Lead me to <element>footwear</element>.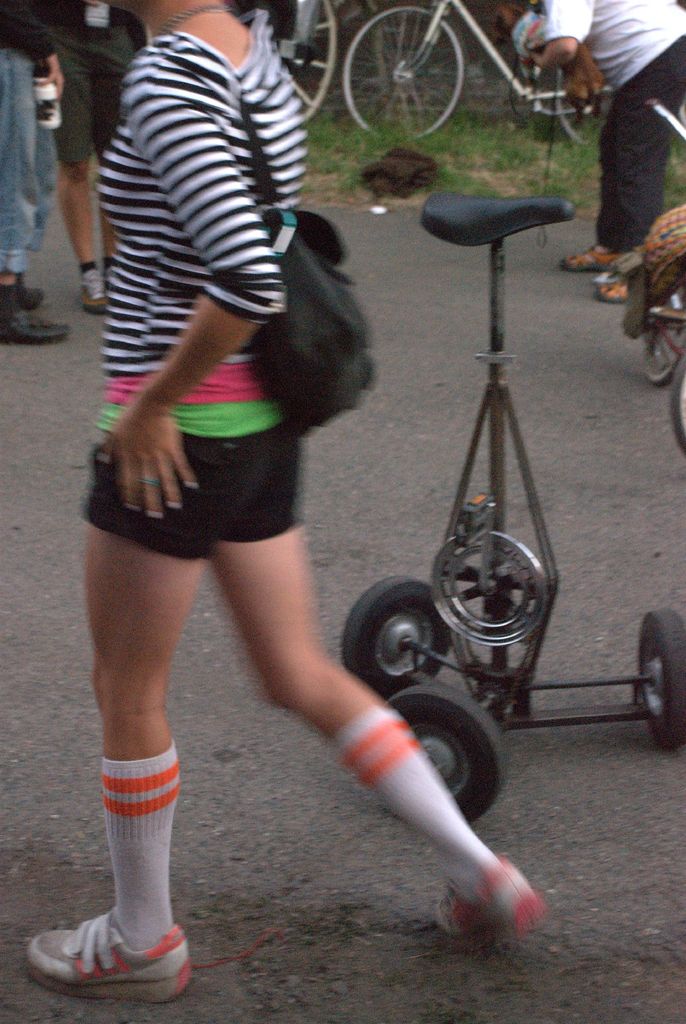
Lead to bbox=(559, 242, 619, 273).
